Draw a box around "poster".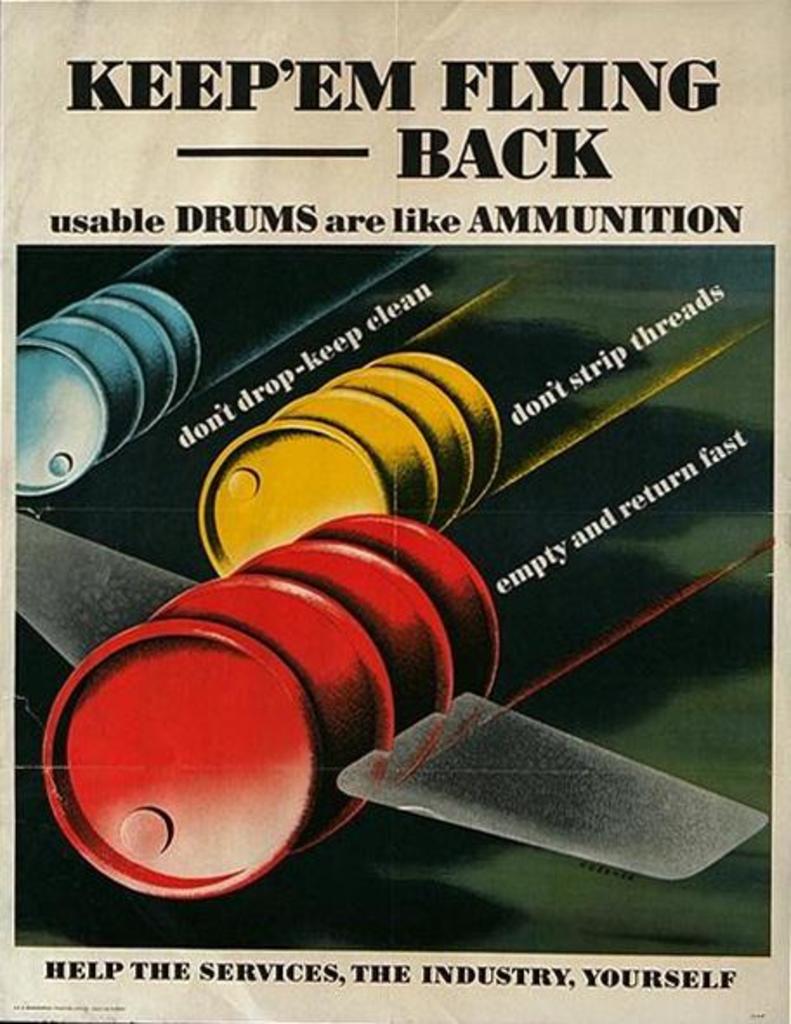
BBox(0, 0, 789, 1022).
